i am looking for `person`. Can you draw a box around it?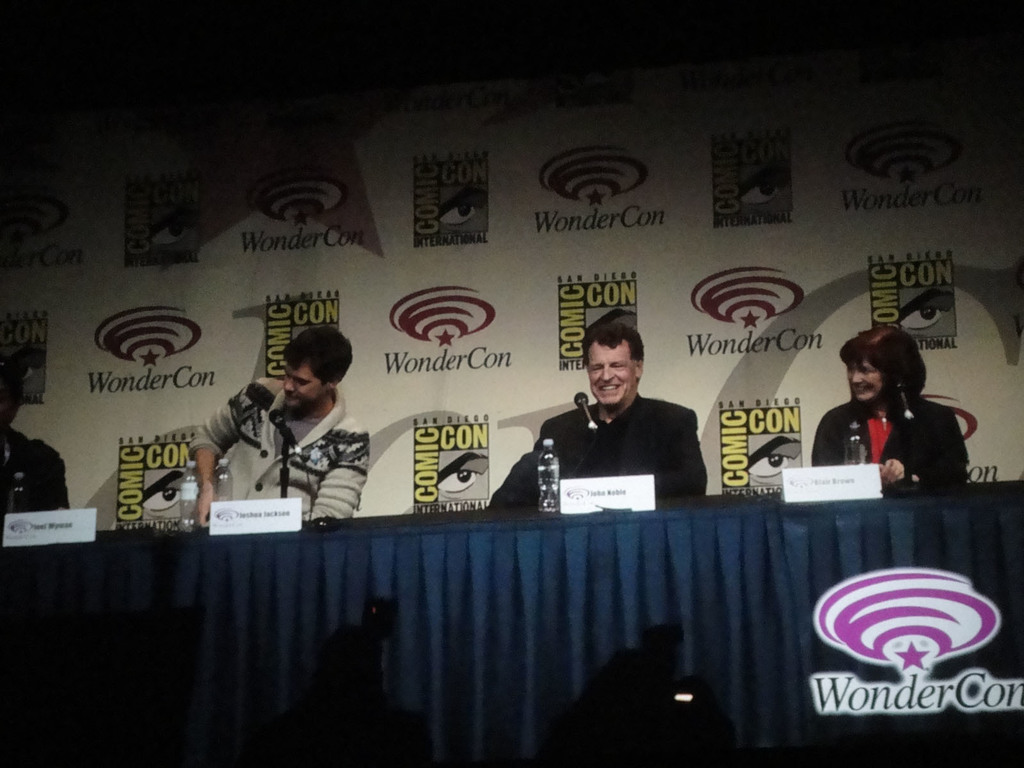
Sure, the bounding box is 818,323,970,514.
